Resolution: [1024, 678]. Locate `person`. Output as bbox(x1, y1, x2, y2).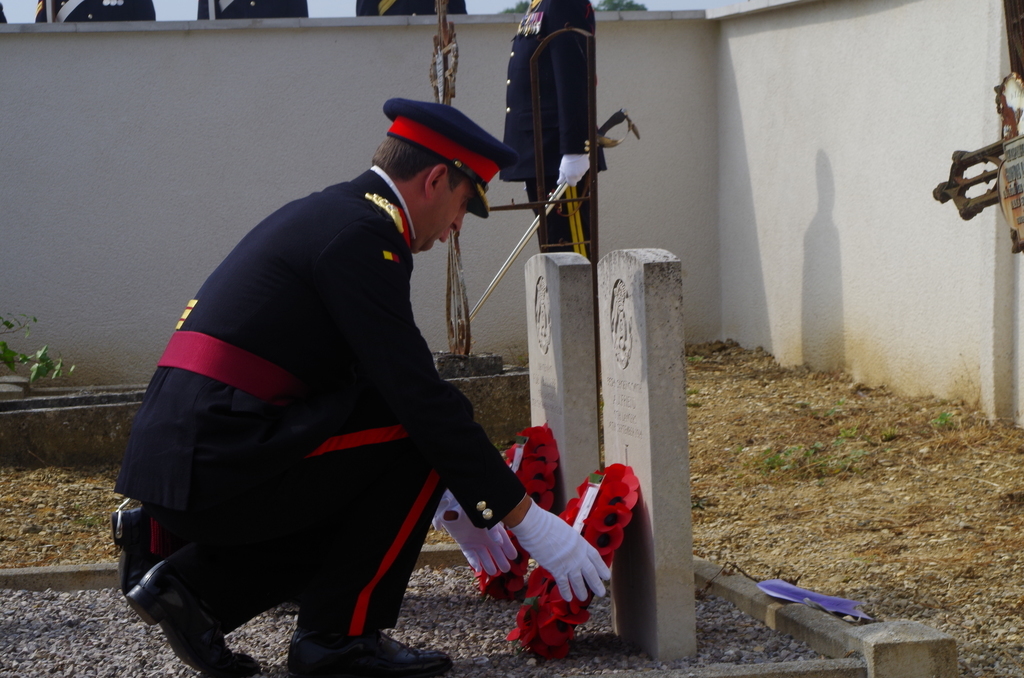
bbox(106, 92, 611, 677).
